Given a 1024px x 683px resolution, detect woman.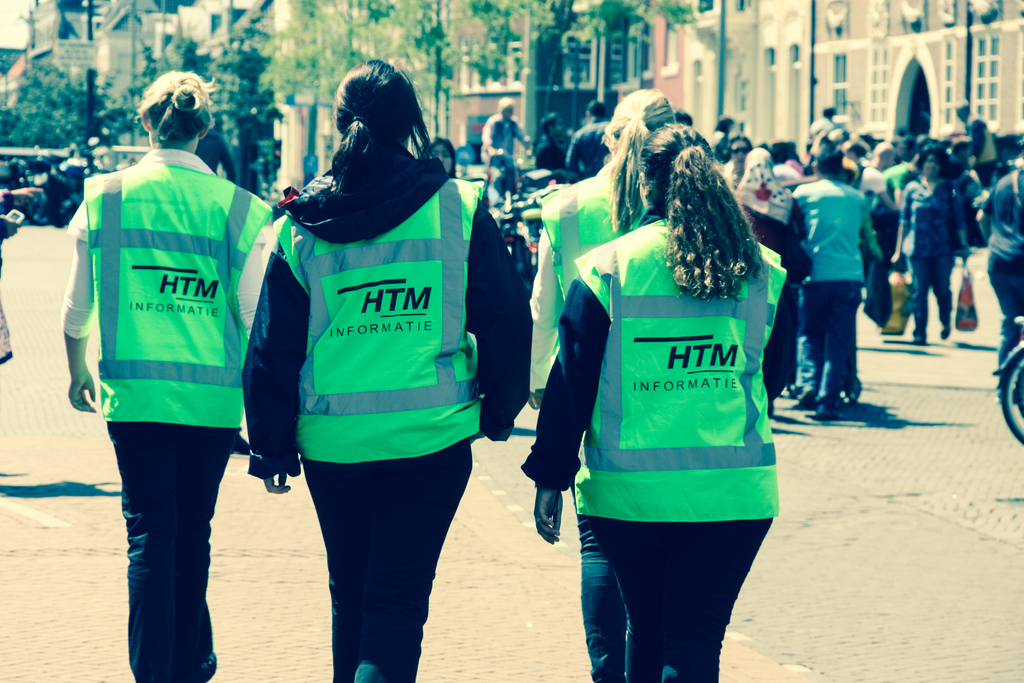
select_region(422, 138, 461, 179).
